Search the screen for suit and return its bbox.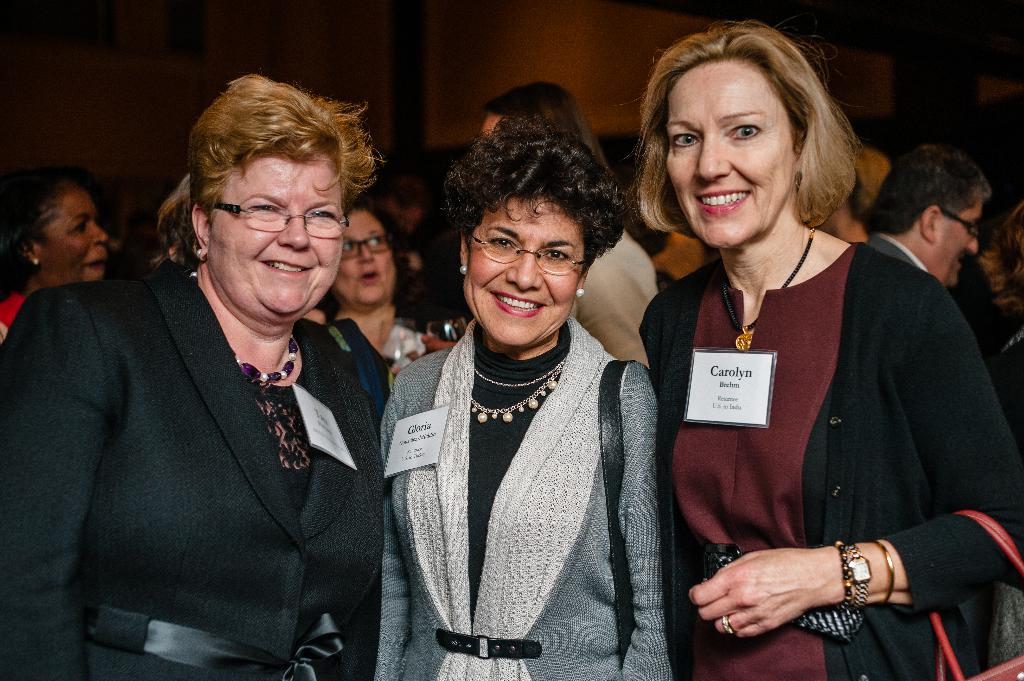
Found: l=0, t=261, r=390, b=680.
